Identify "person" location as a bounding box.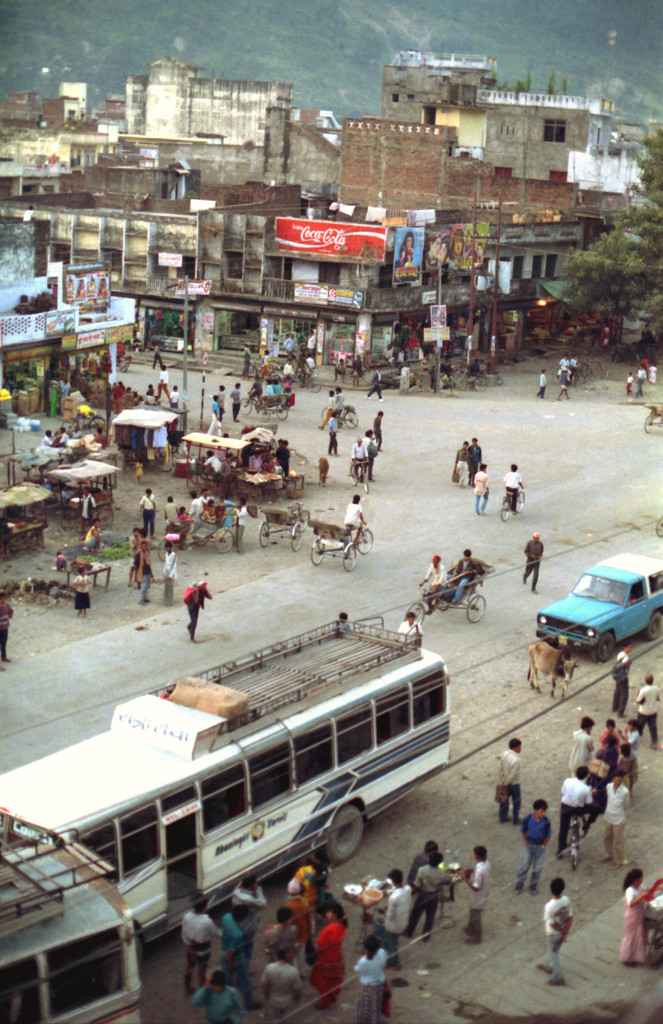
(left=79, top=483, right=106, bottom=532).
